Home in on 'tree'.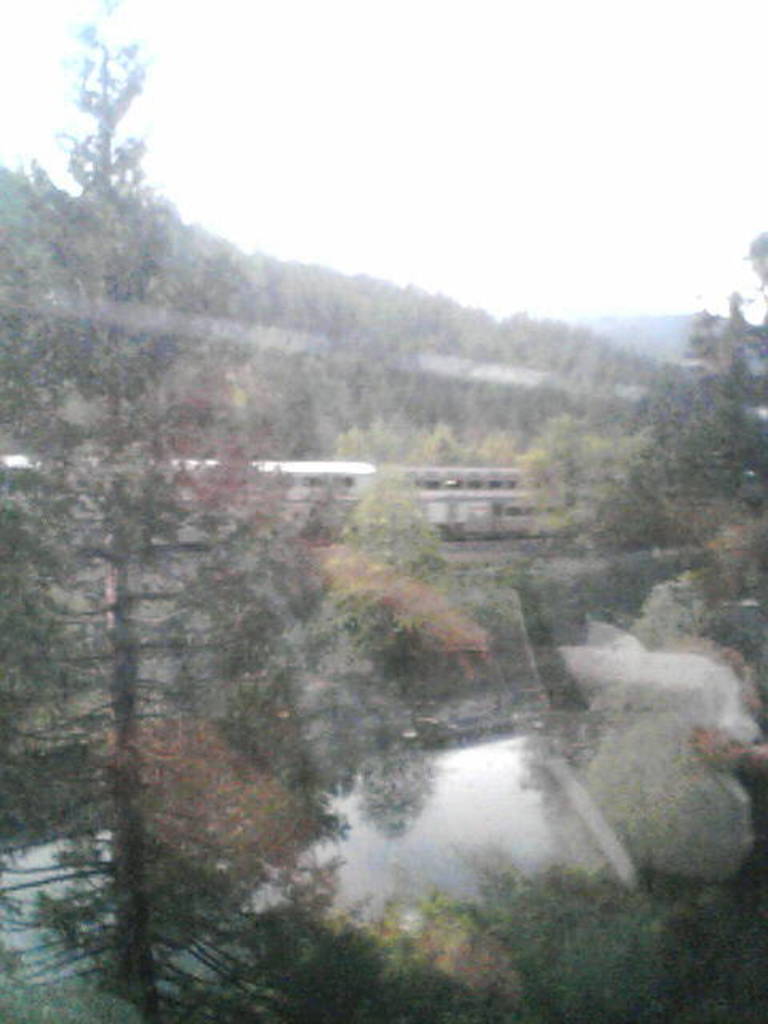
Homed in at (0,0,310,1022).
